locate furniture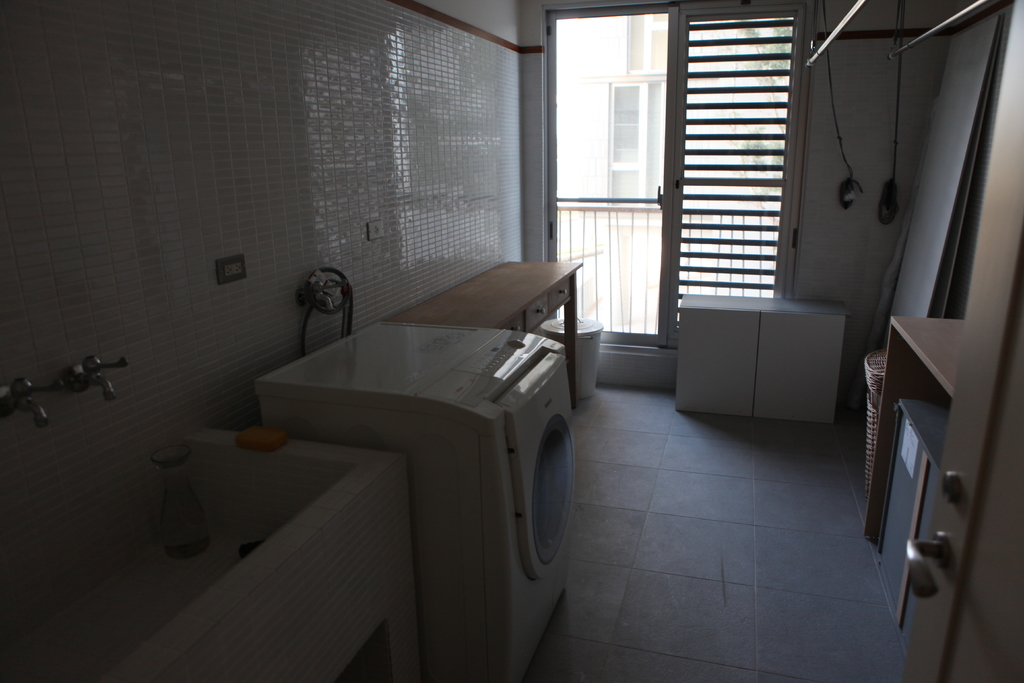
874 391 954 638
